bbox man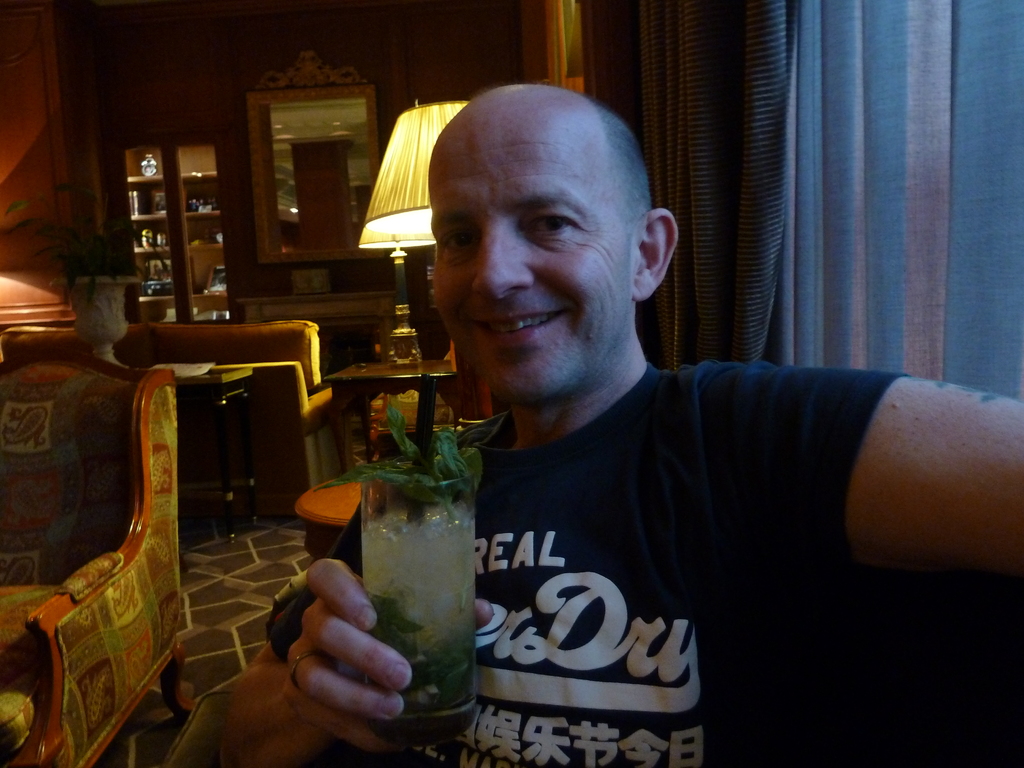
left=308, top=95, right=915, bottom=767
